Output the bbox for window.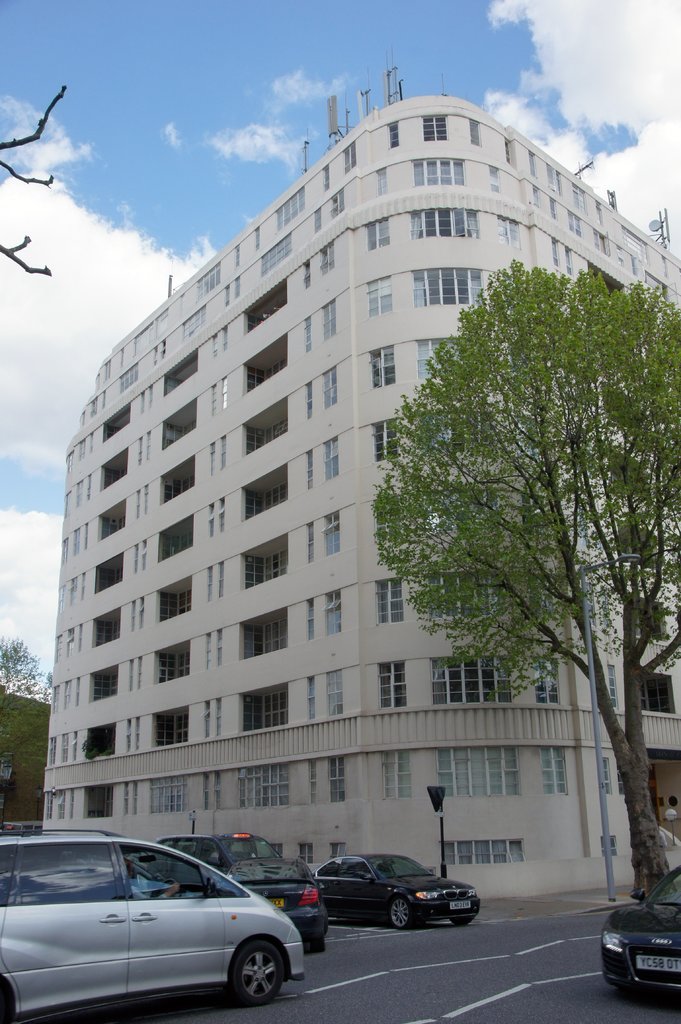
{"left": 193, "top": 369, "right": 227, "bottom": 417}.
